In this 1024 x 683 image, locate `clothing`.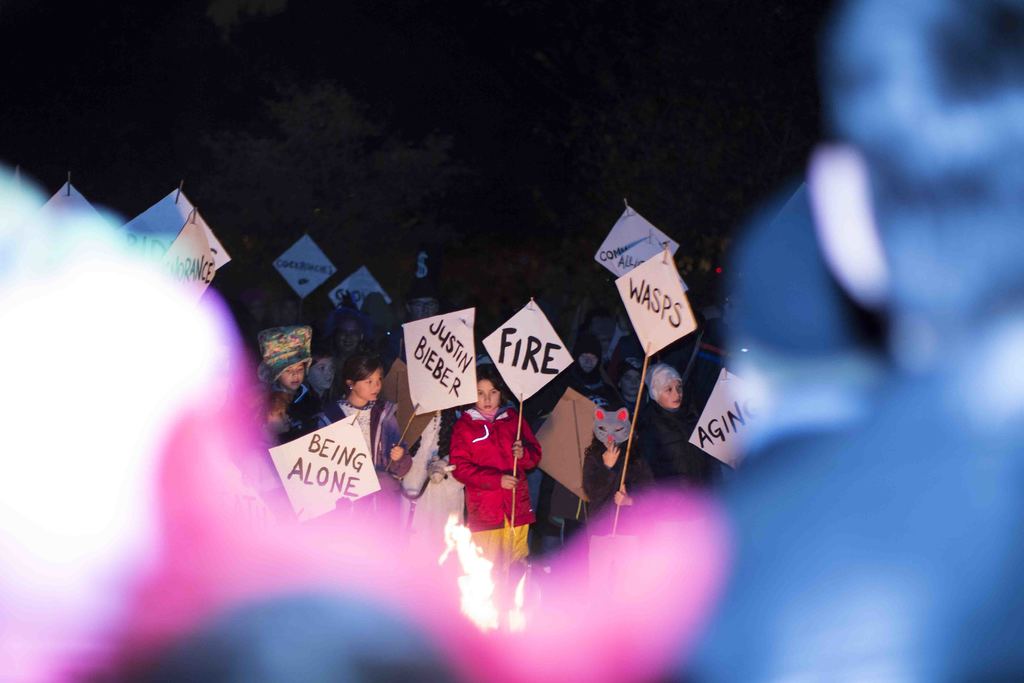
Bounding box: 635 397 724 562.
